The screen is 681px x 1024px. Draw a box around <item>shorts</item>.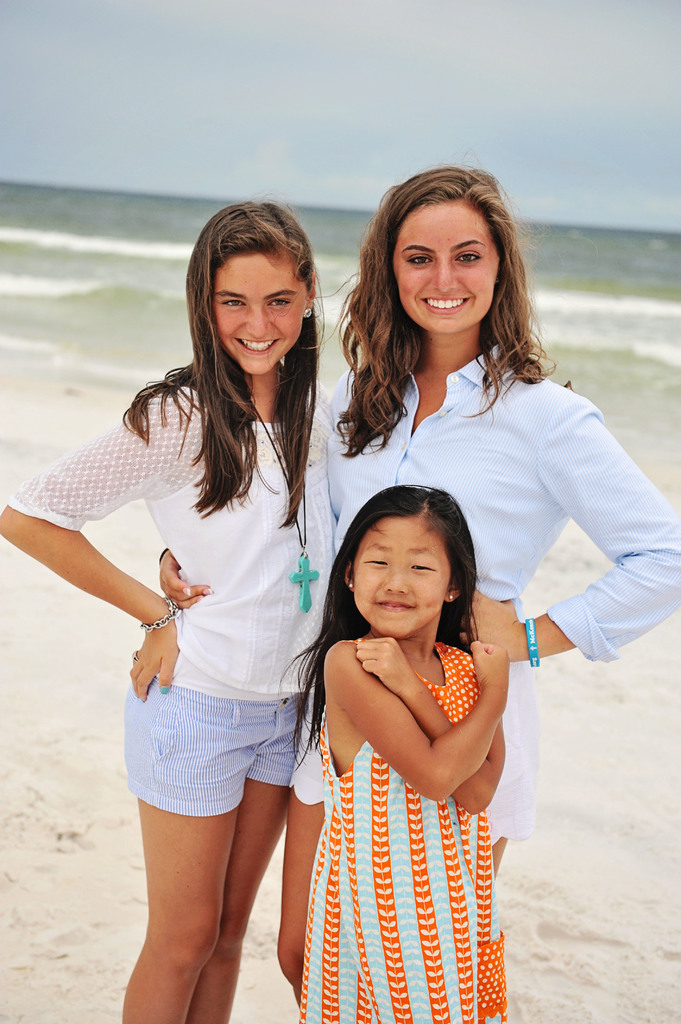
289:685:538:847.
